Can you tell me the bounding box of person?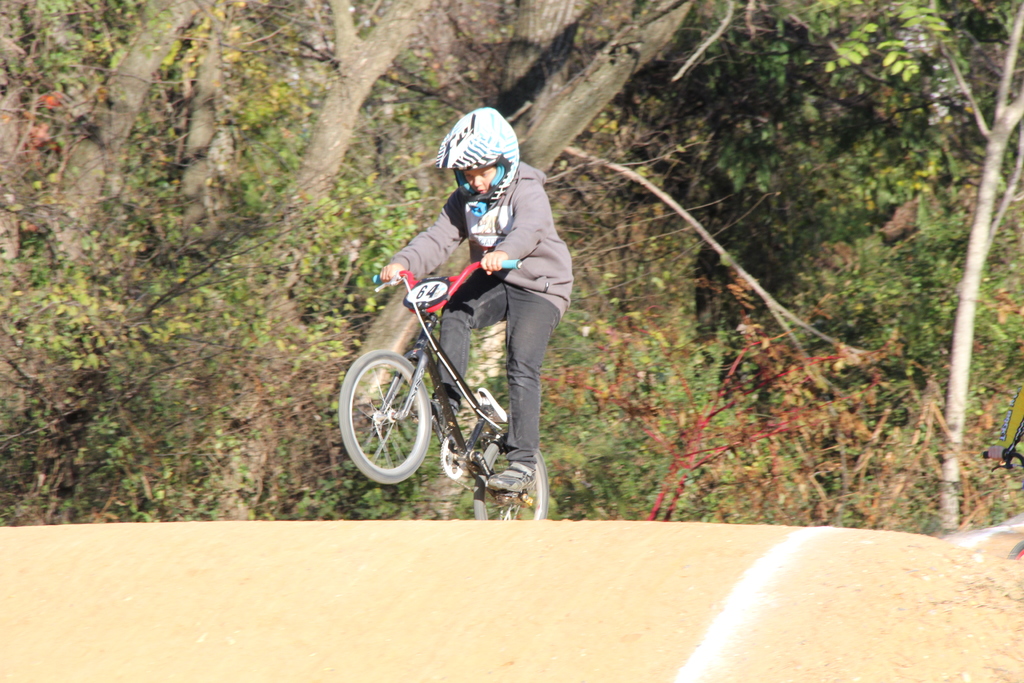
377,110,572,496.
